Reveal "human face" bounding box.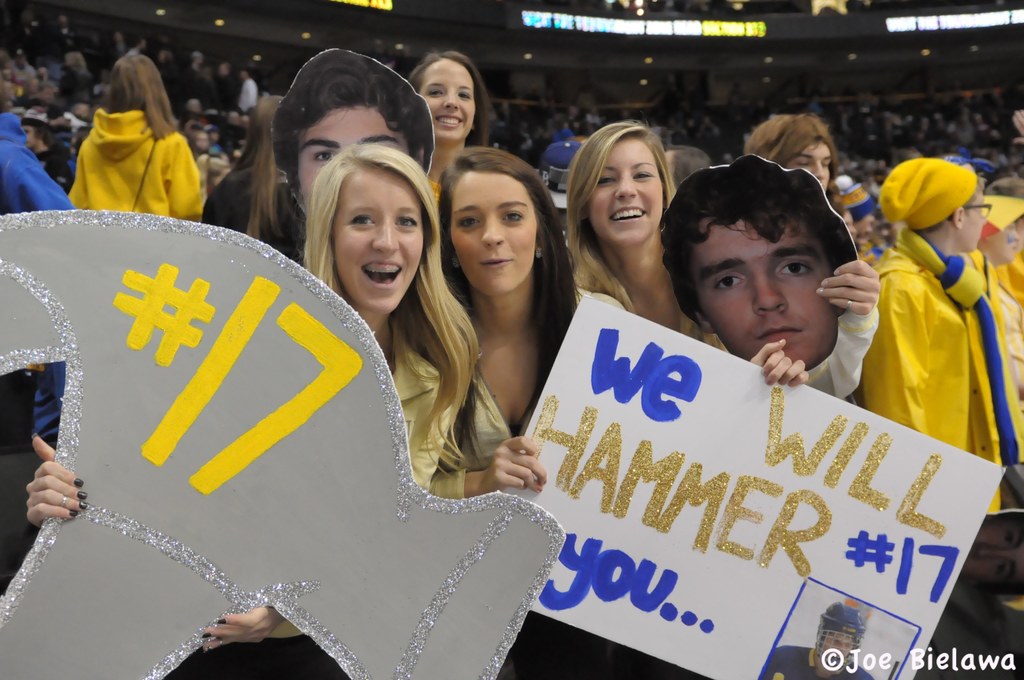
Revealed: bbox=[418, 58, 475, 142].
